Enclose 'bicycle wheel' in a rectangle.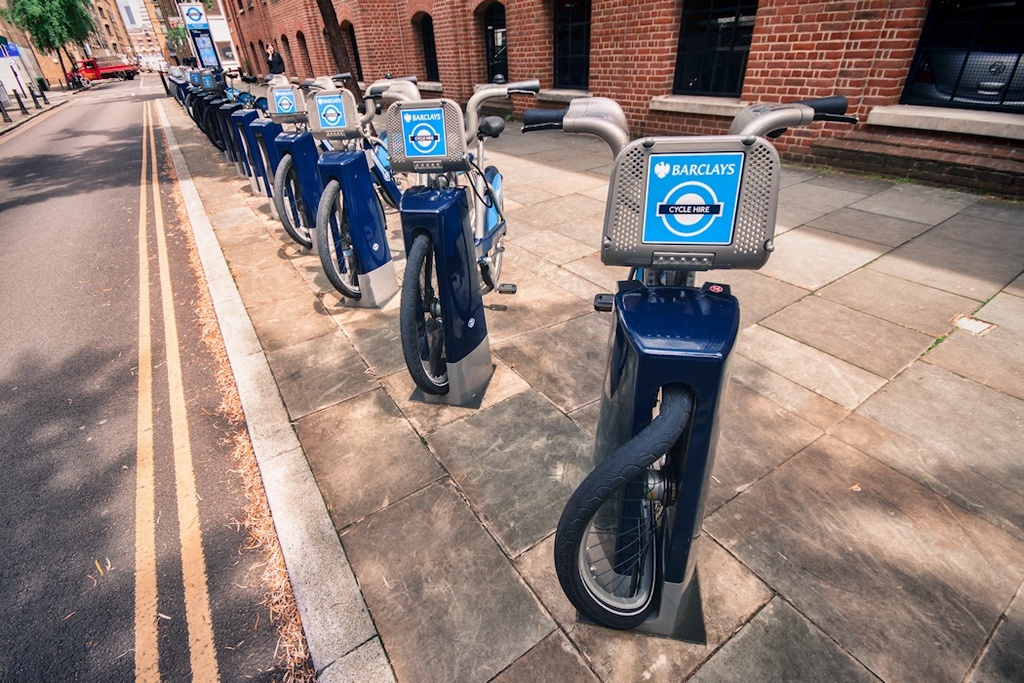
377 168 422 209.
